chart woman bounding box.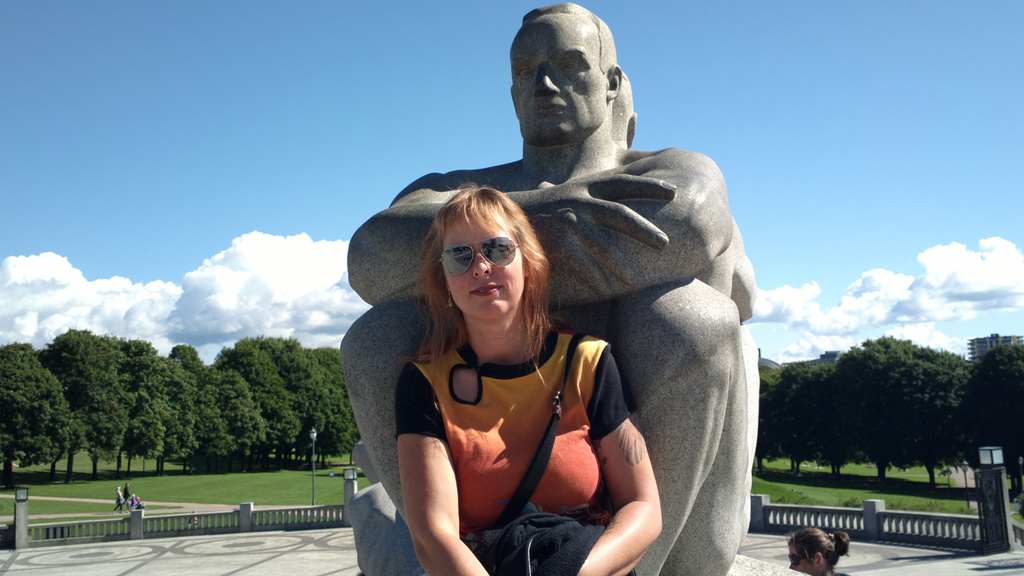
Charted: [x1=786, y1=524, x2=852, y2=575].
